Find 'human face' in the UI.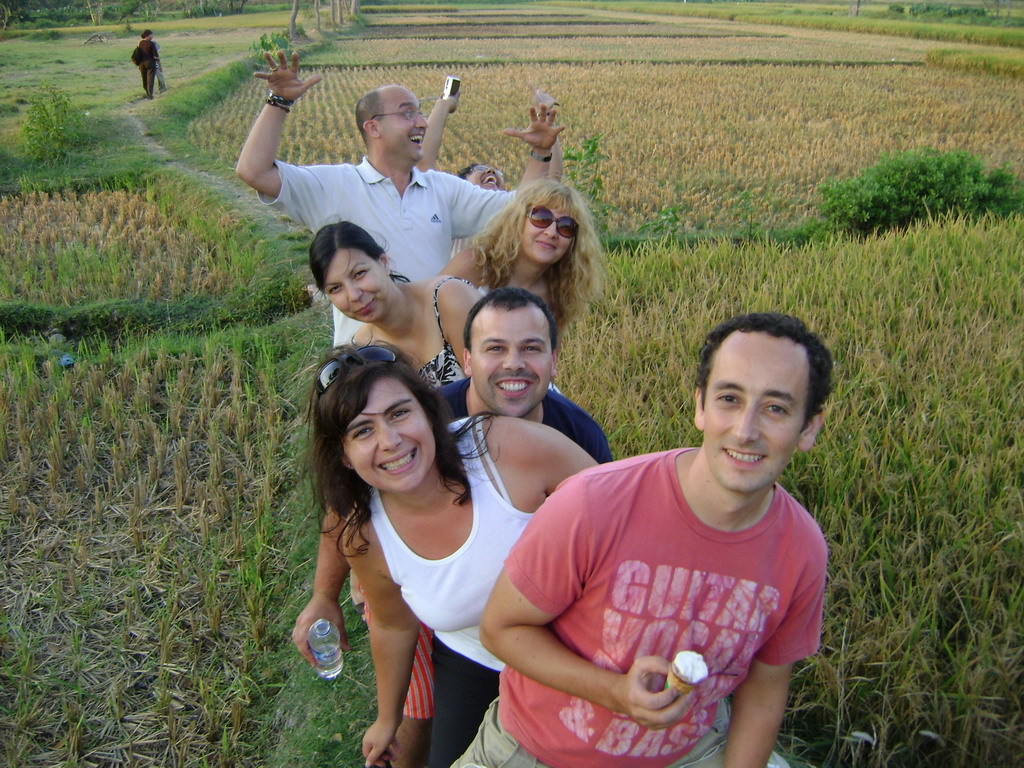
UI element at 374:87:432:165.
